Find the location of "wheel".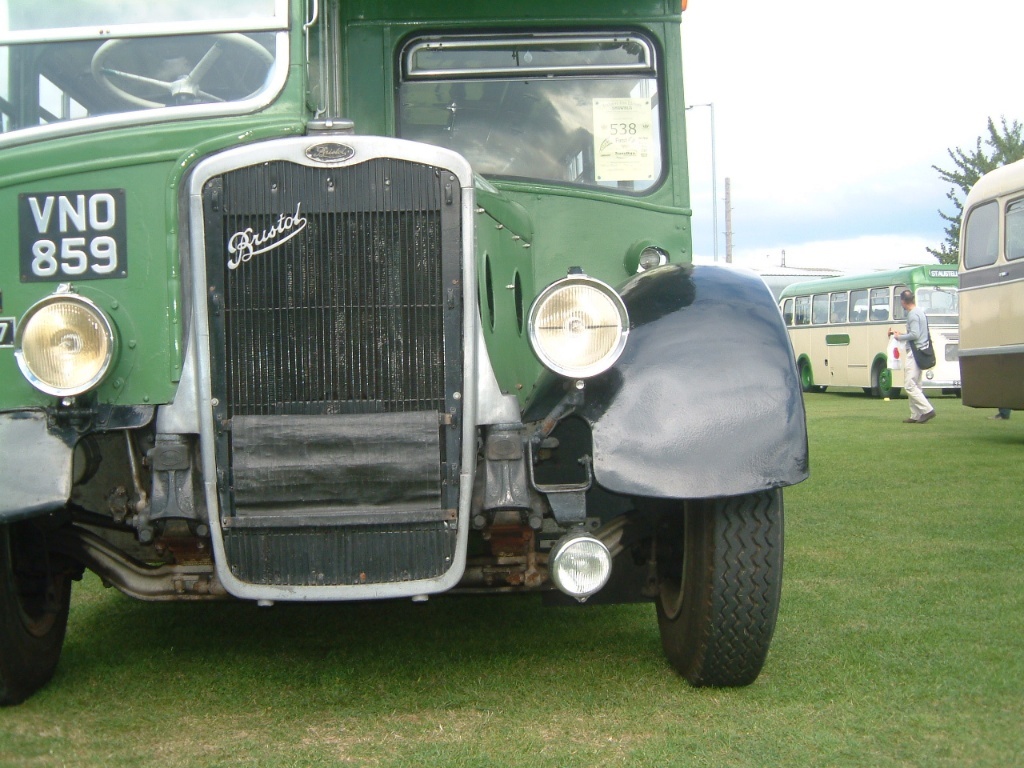
Location: <region>643, 475, 785, 680</region>.
